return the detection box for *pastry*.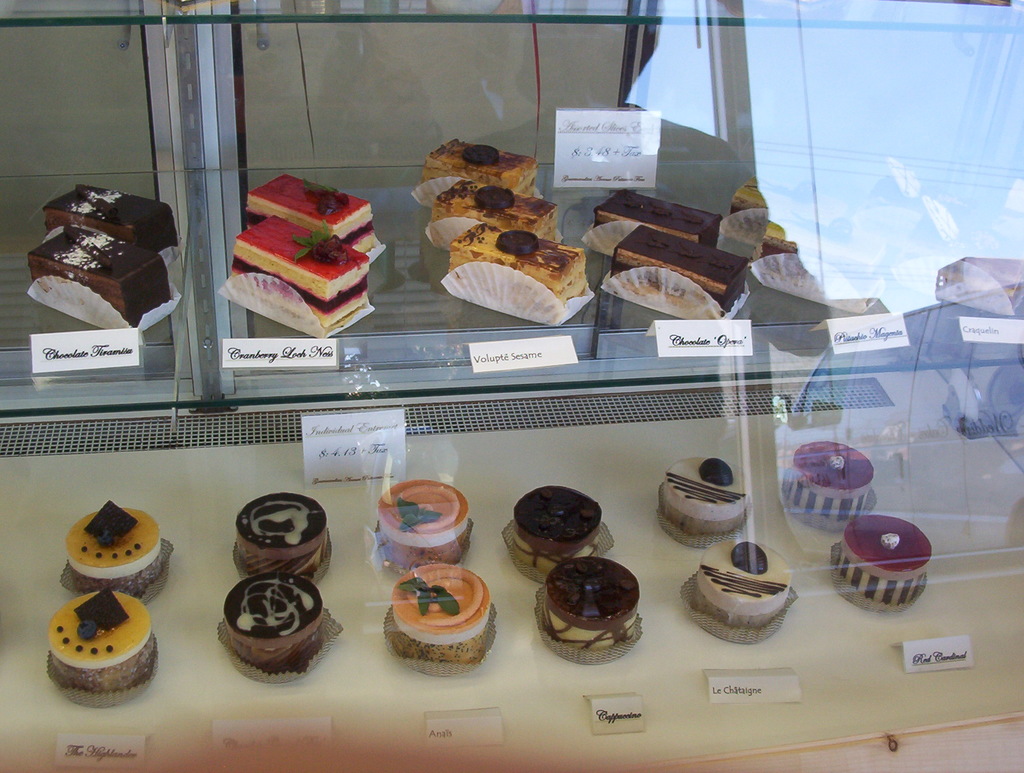
<box>422,139,543,188</box>.
